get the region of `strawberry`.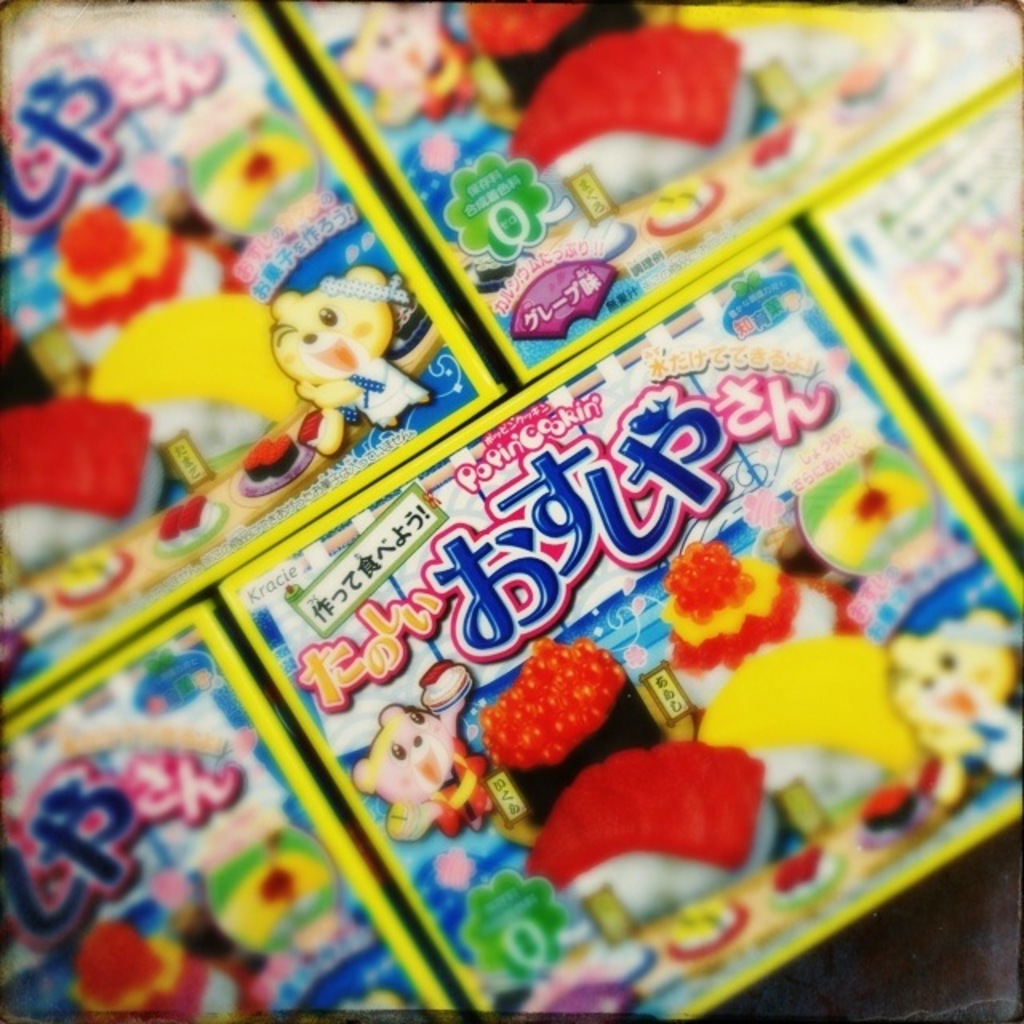
0 403 171 541.
